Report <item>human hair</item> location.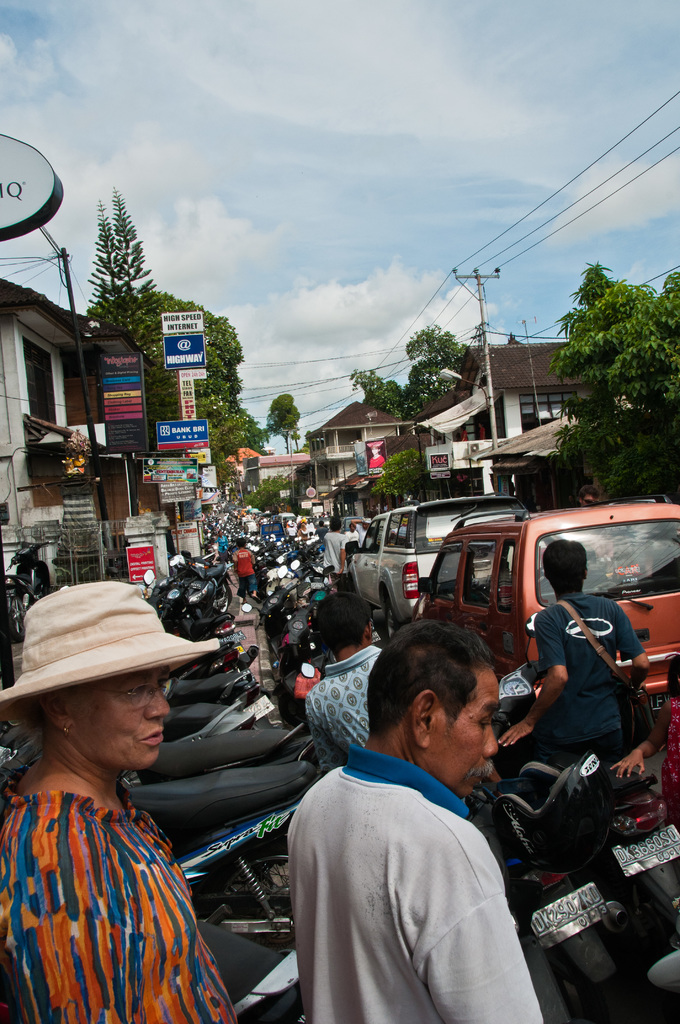
Report: (348,524,353,529).
